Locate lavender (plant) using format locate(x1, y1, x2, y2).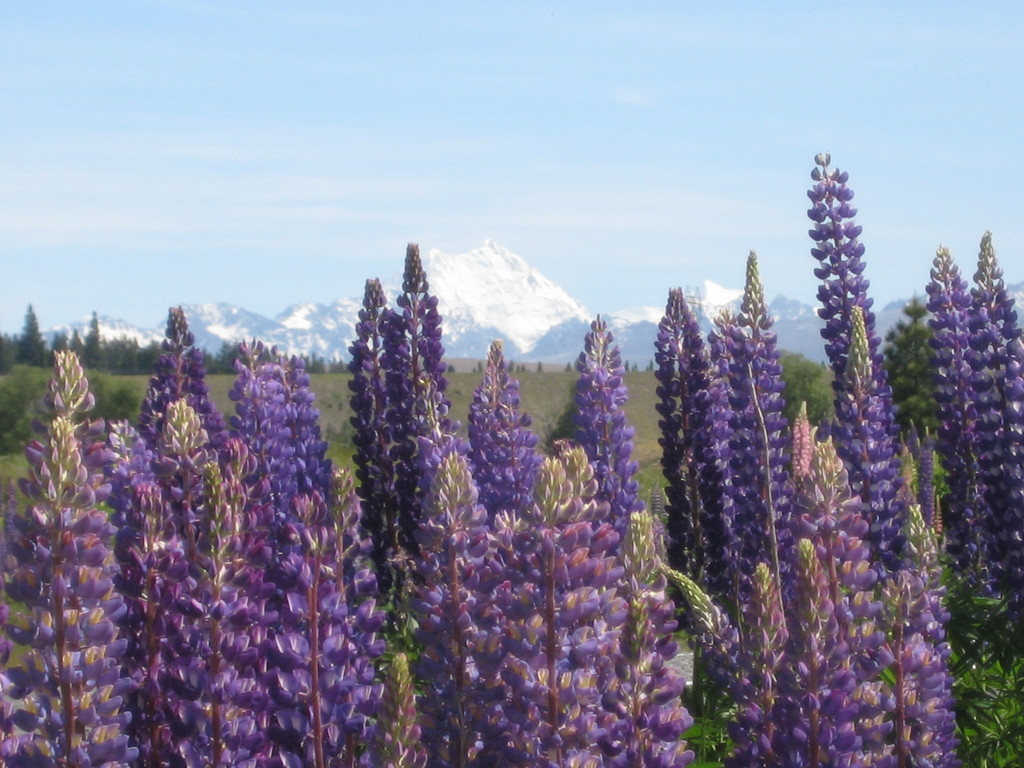
locate(660, 286, 723, 563).
